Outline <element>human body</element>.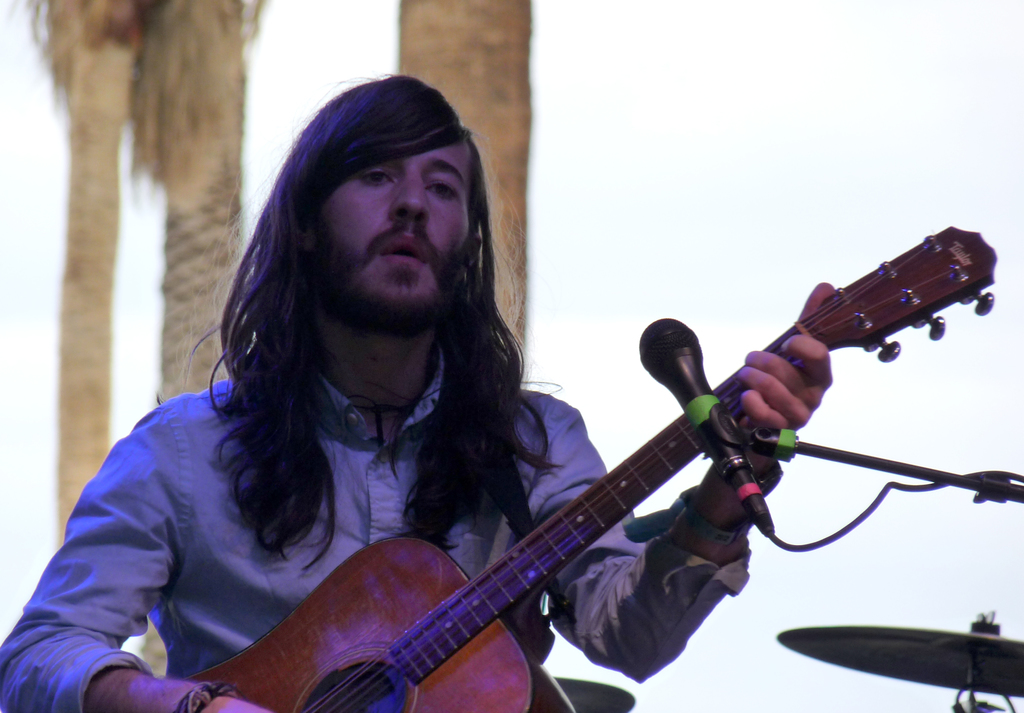
Outline: [0, 70, 840, 712].
